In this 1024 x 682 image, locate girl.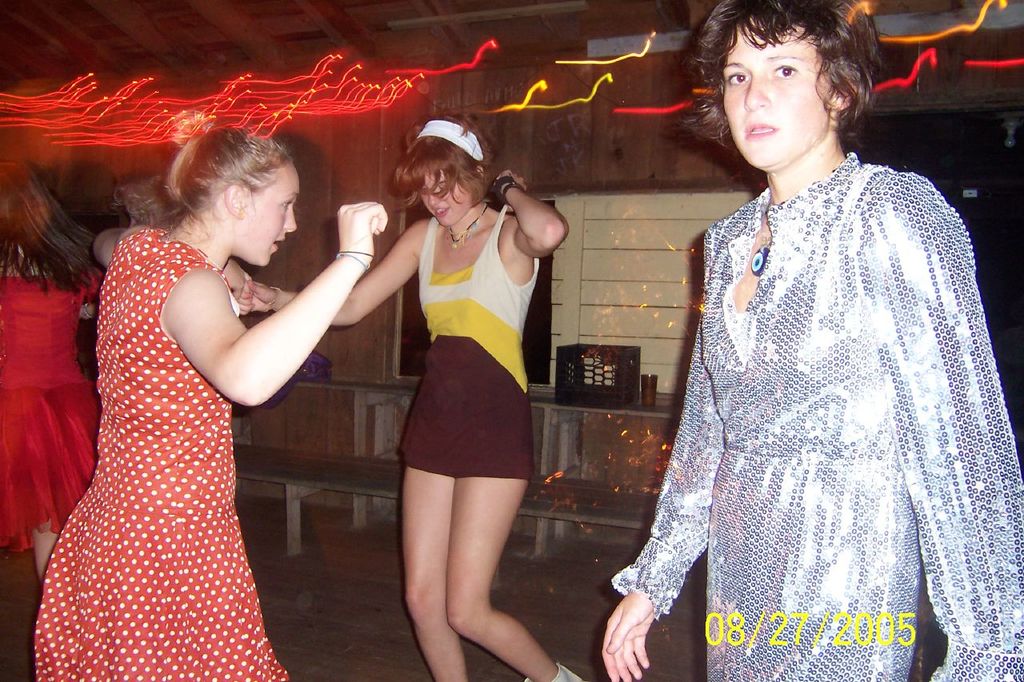
Bounding box: crop(238, 113, 582, 681).
